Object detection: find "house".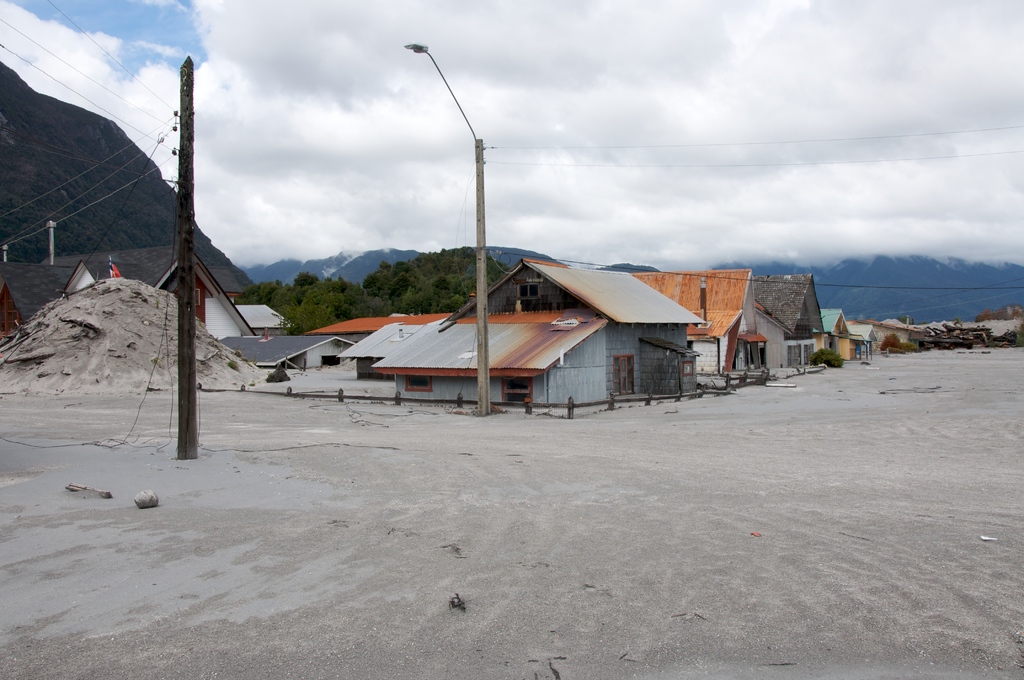
<bbox>364, 254, 710, 409</bbox>.
